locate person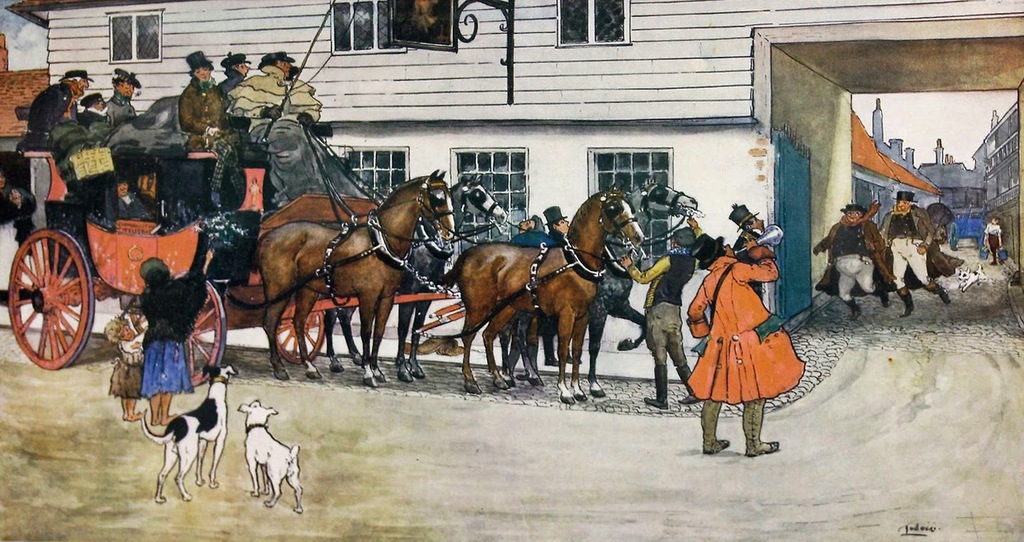
[x1=617, y1=219, x2=703, y2=410]
